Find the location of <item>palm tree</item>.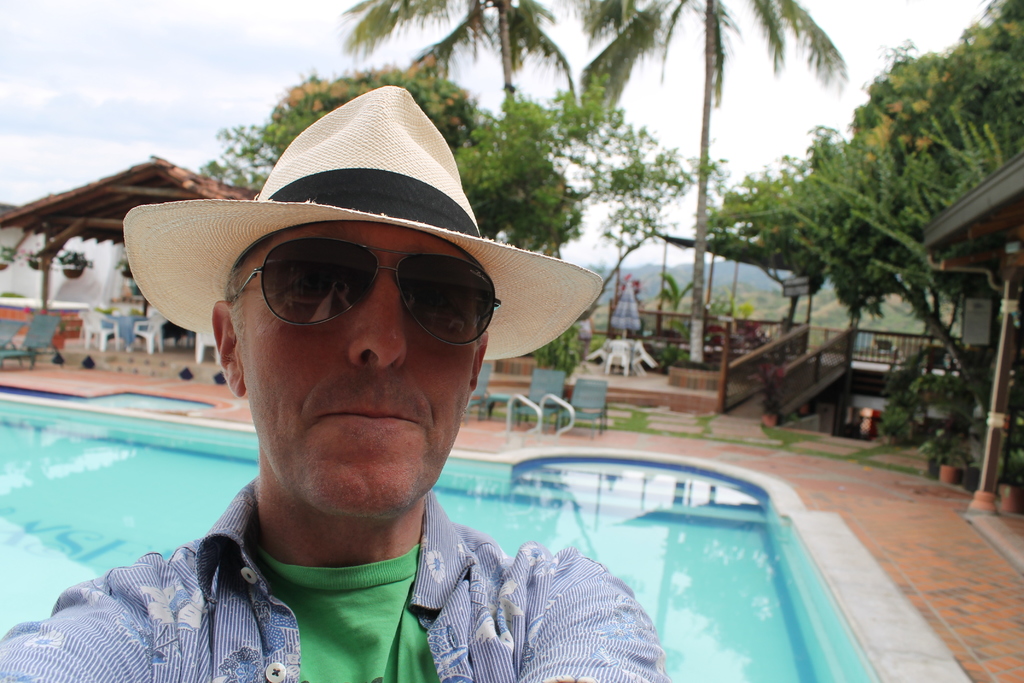
Location: pyautogui.locateOnScreen(578, 0, 849, 358).
